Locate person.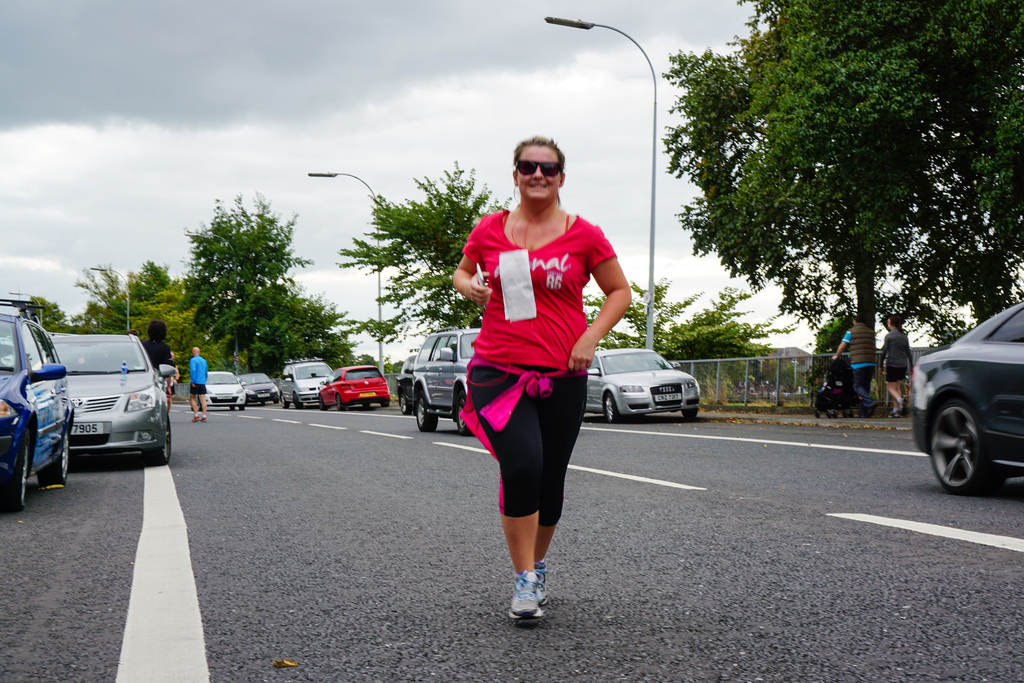
Bounding box: [450,122,629,631].
